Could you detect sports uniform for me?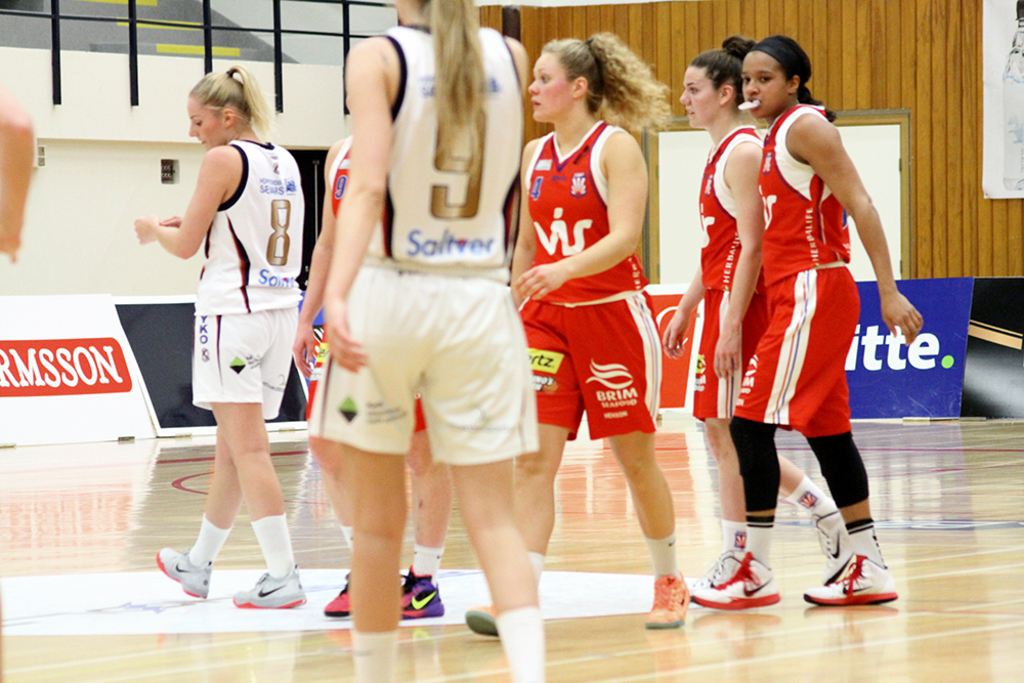
Detection result: bbox(682, 90, 911, 614).
